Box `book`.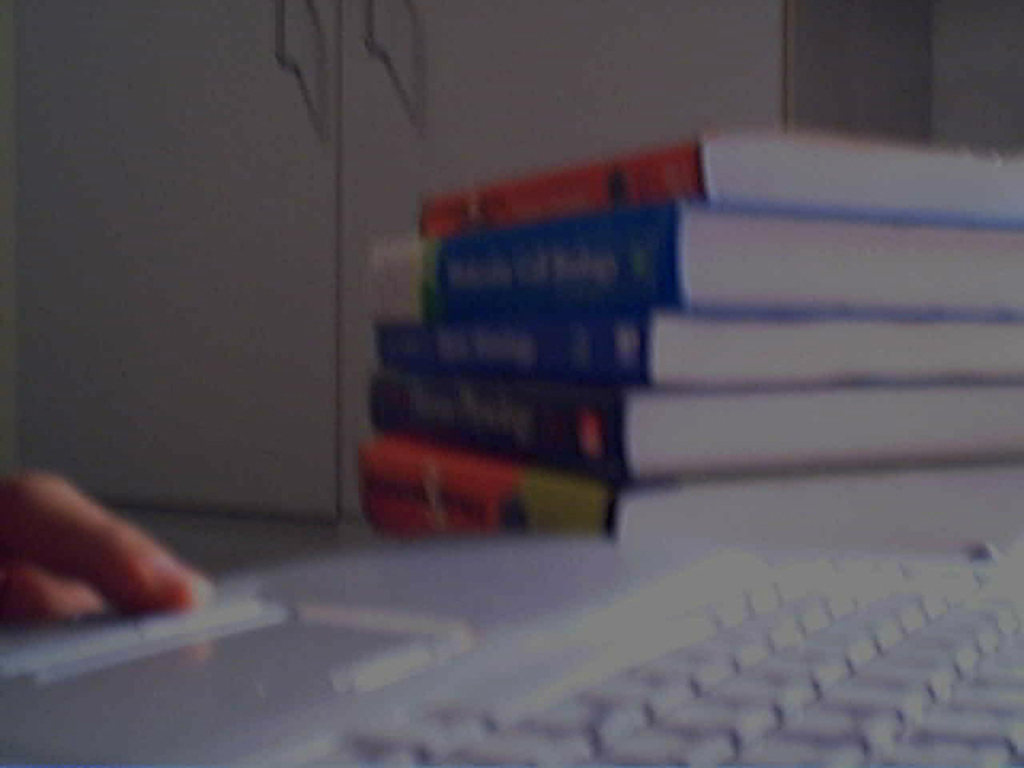
region(366, 307, 1021, 386).
